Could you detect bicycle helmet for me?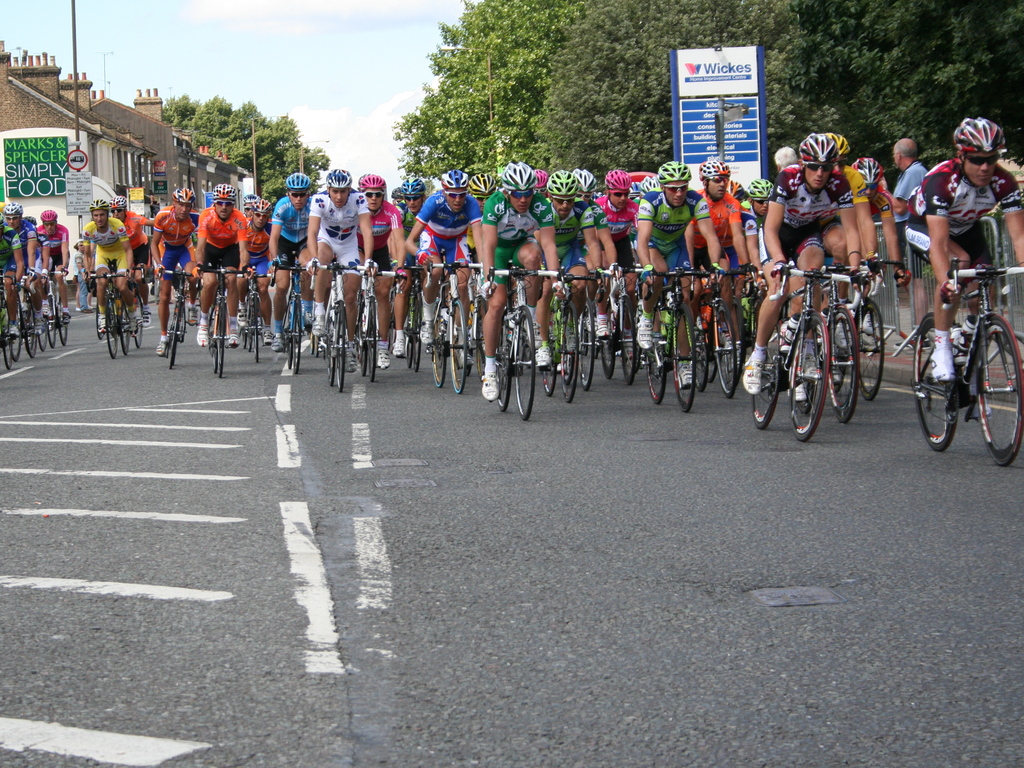
Detection result: select_region(214, 180, 234, 199).
